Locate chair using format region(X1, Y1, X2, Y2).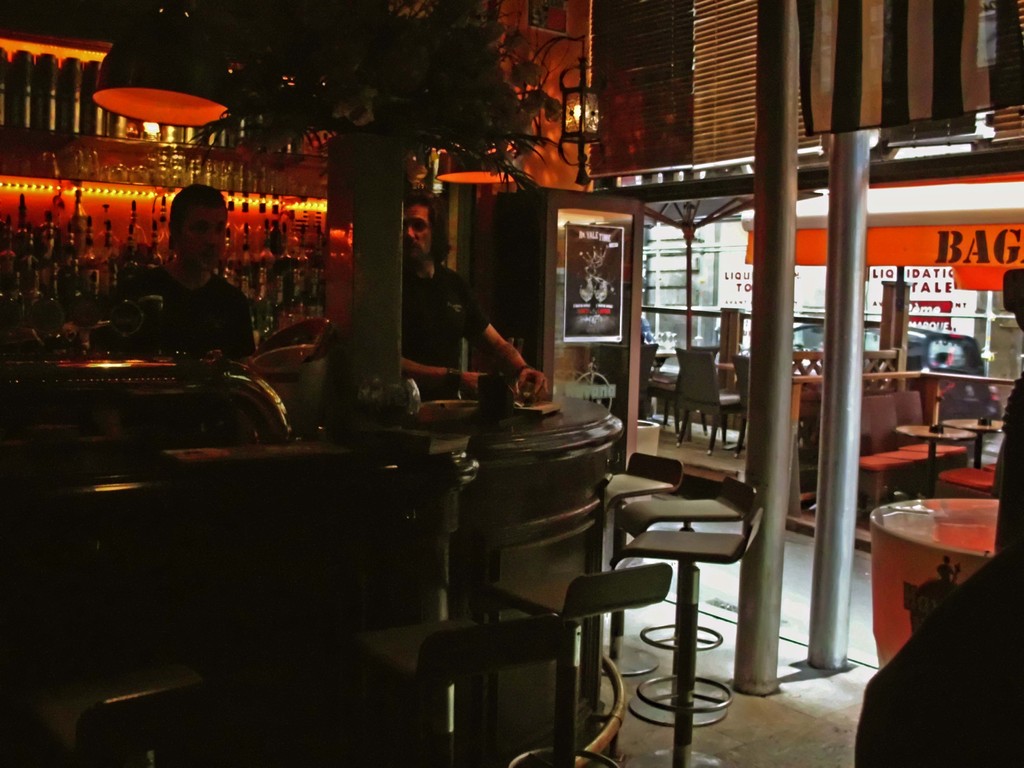
region(668, 346, 747, 456).
